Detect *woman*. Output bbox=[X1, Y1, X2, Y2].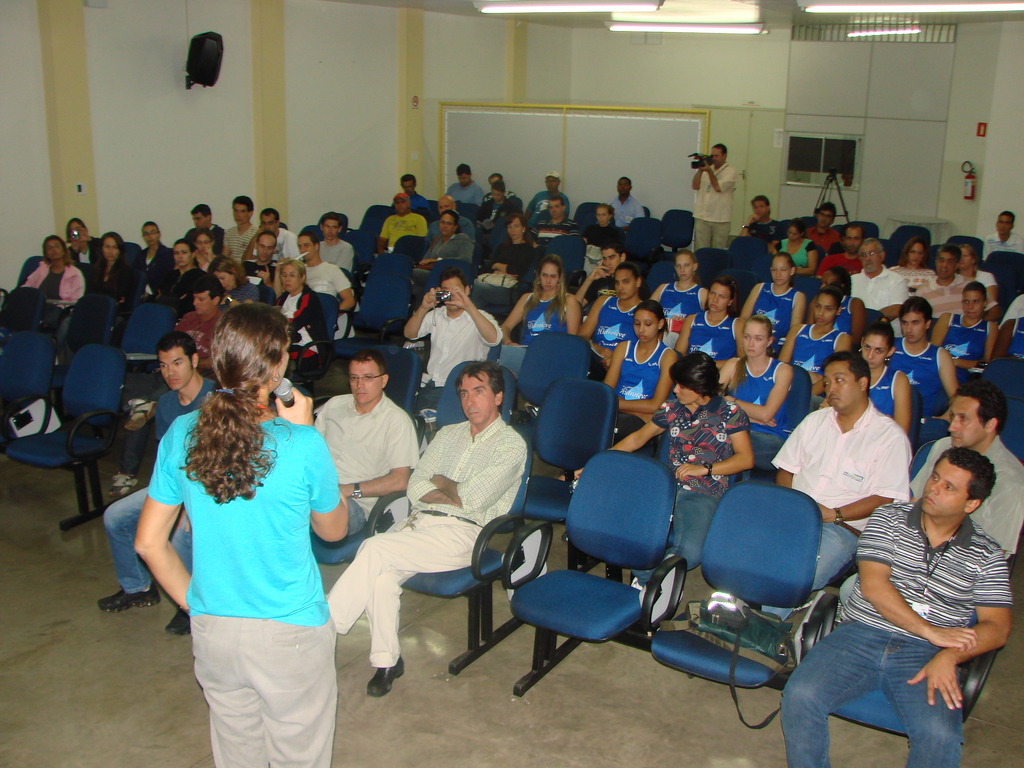
bbox=[740, 253, 805, 358].
